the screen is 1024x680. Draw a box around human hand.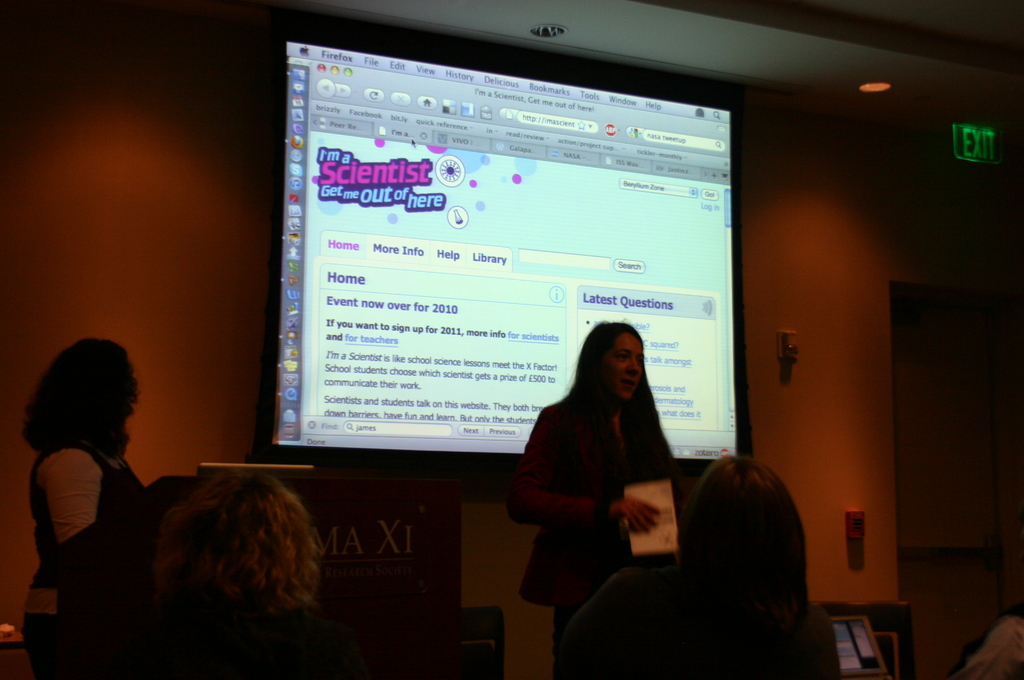
crop(610, 496, 658, 533).
